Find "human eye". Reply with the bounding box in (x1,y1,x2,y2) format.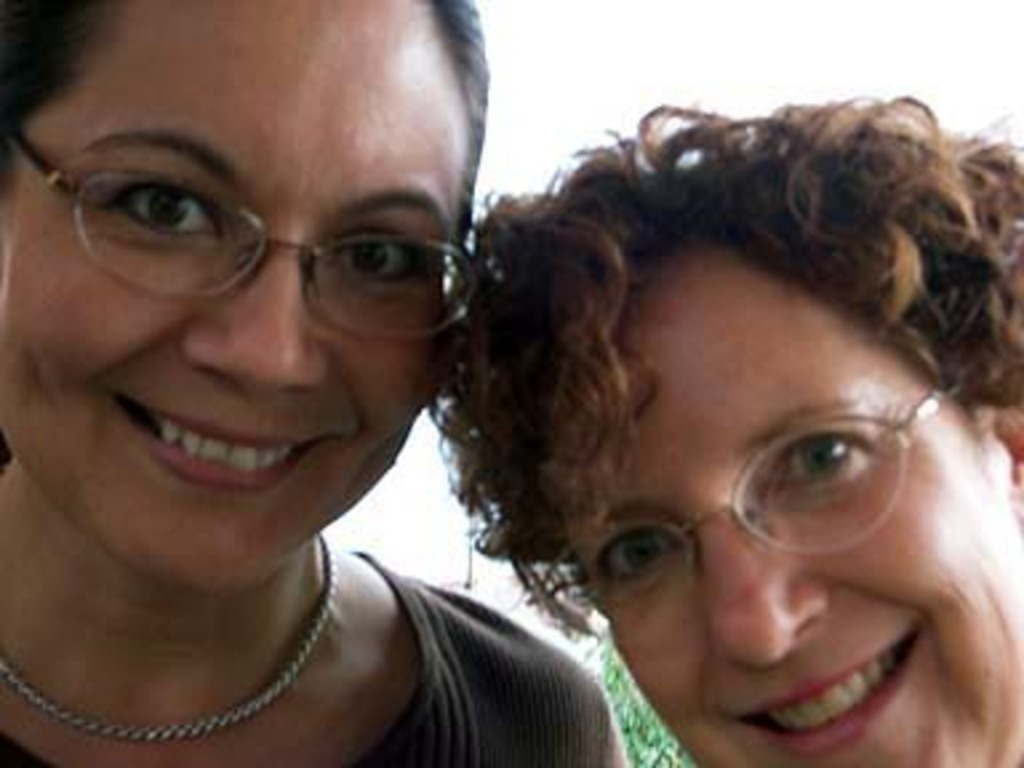
(333,221,421,291).
